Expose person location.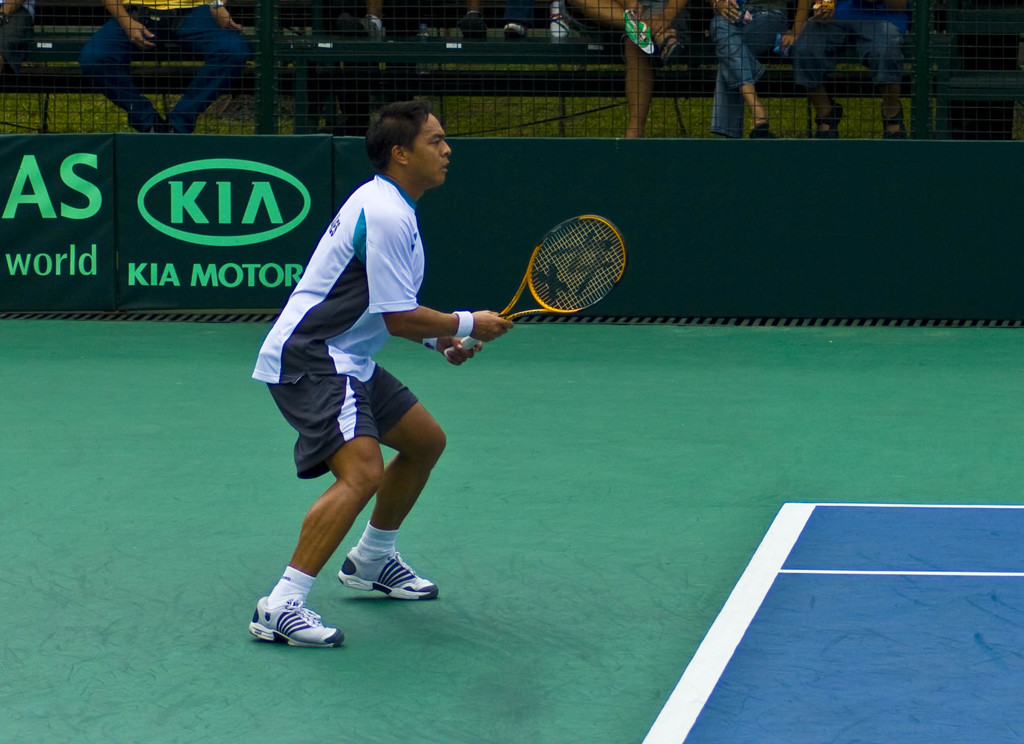
Exposed at 266/99/488/675.
